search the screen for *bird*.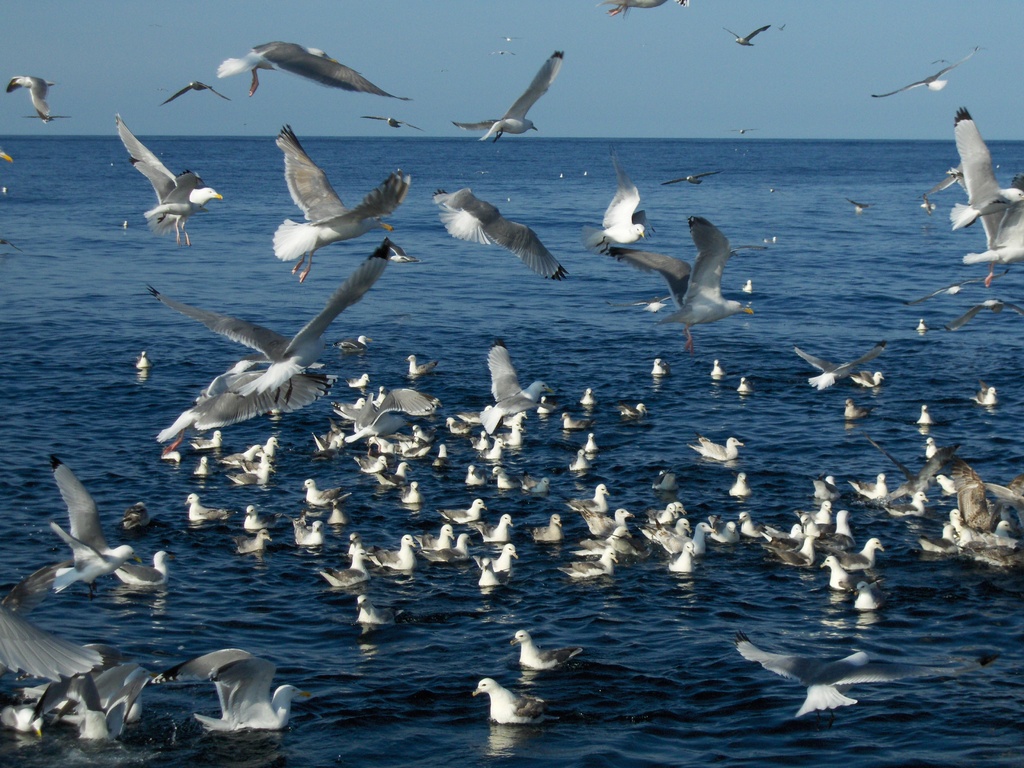
Found at (left=588, top=438, right=602, bottom=452).
